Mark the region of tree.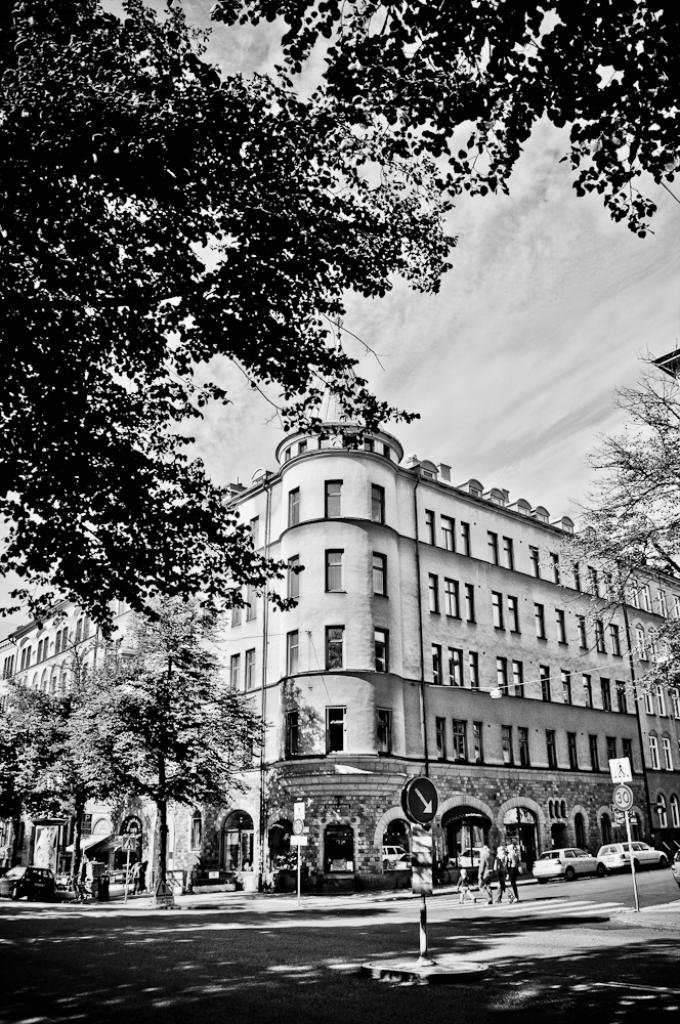
Region: region(53, 550, 270, 907).
